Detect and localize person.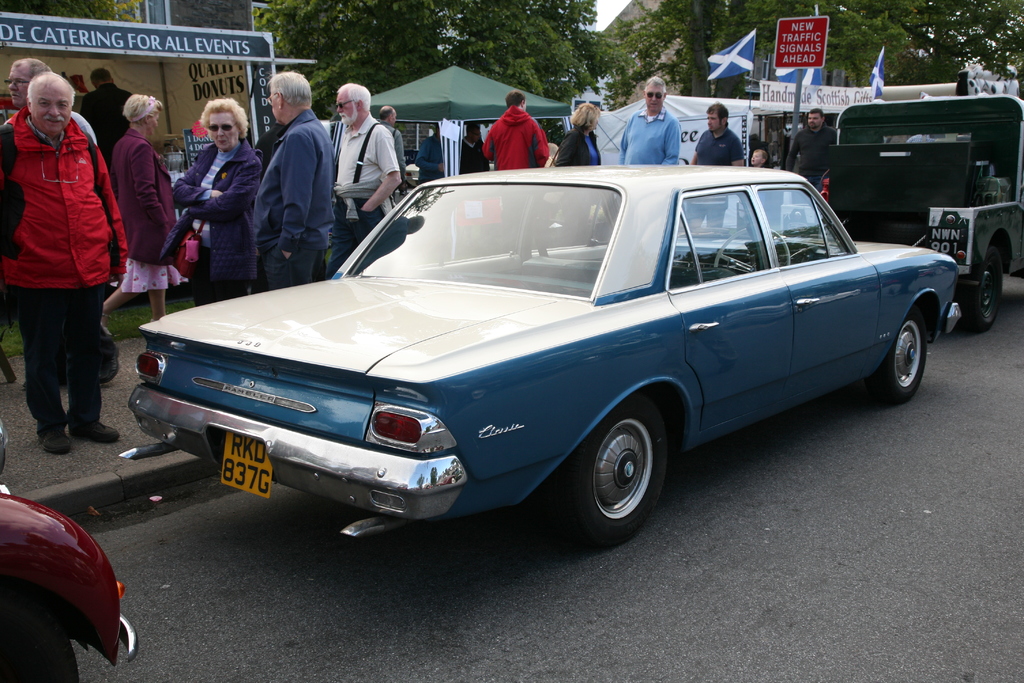
Localized at bbox(101, 92, 166, 339).
